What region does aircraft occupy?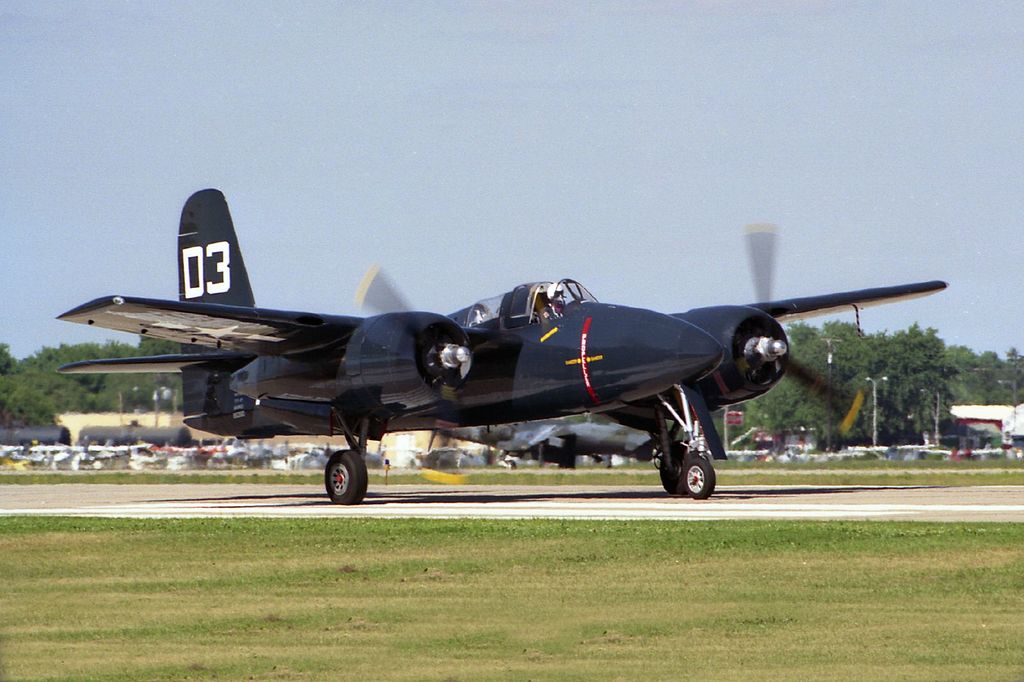
box=[54, 187, 947, 501].
